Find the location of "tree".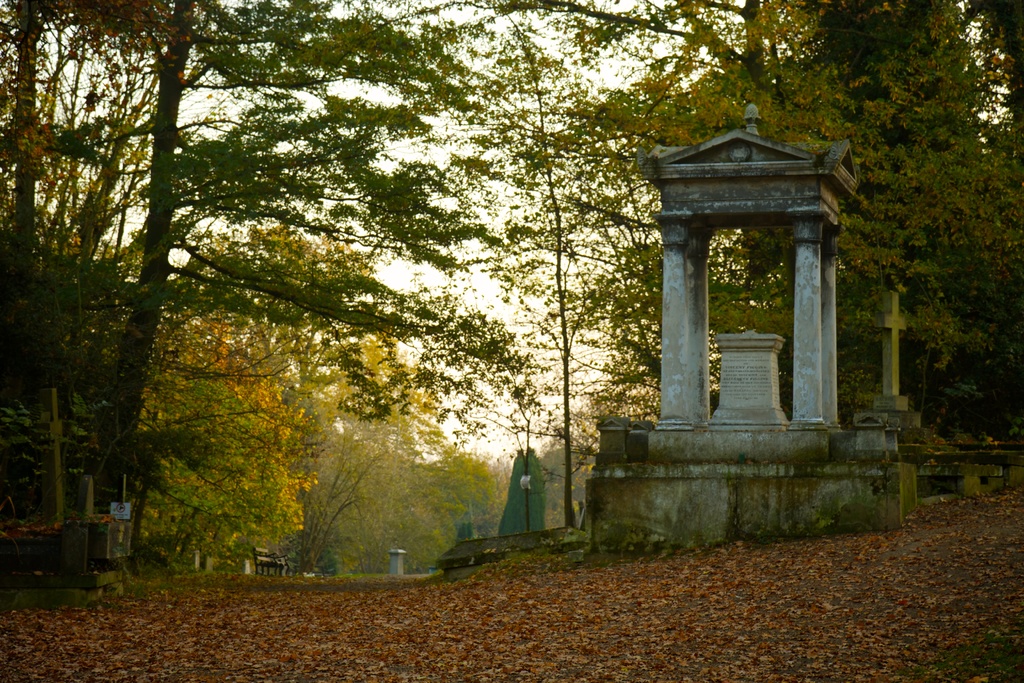
Location: BBox(461, 0, 1023, 473).
